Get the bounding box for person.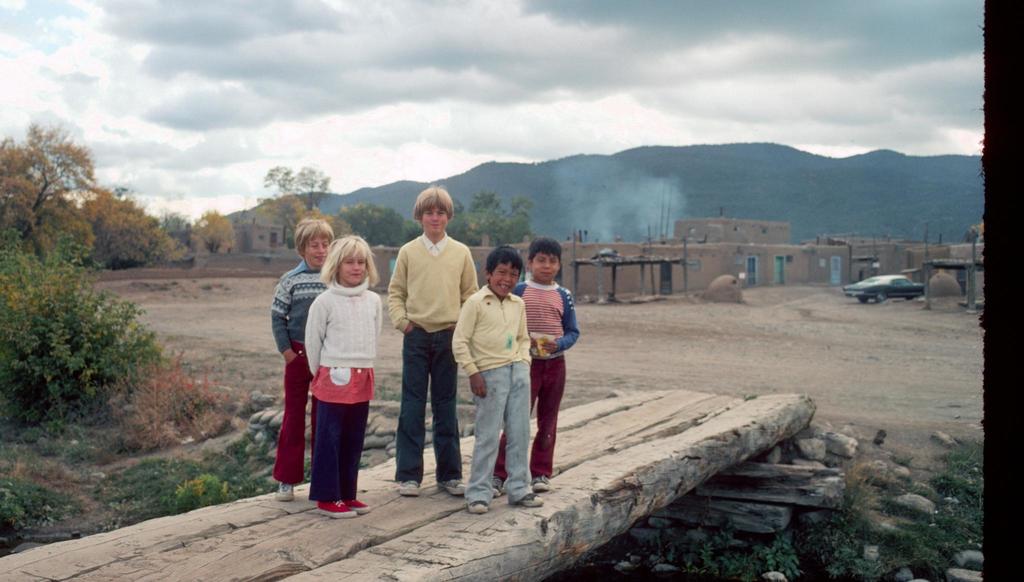
[x1=302, y1=236, x2=385, y2=520].
